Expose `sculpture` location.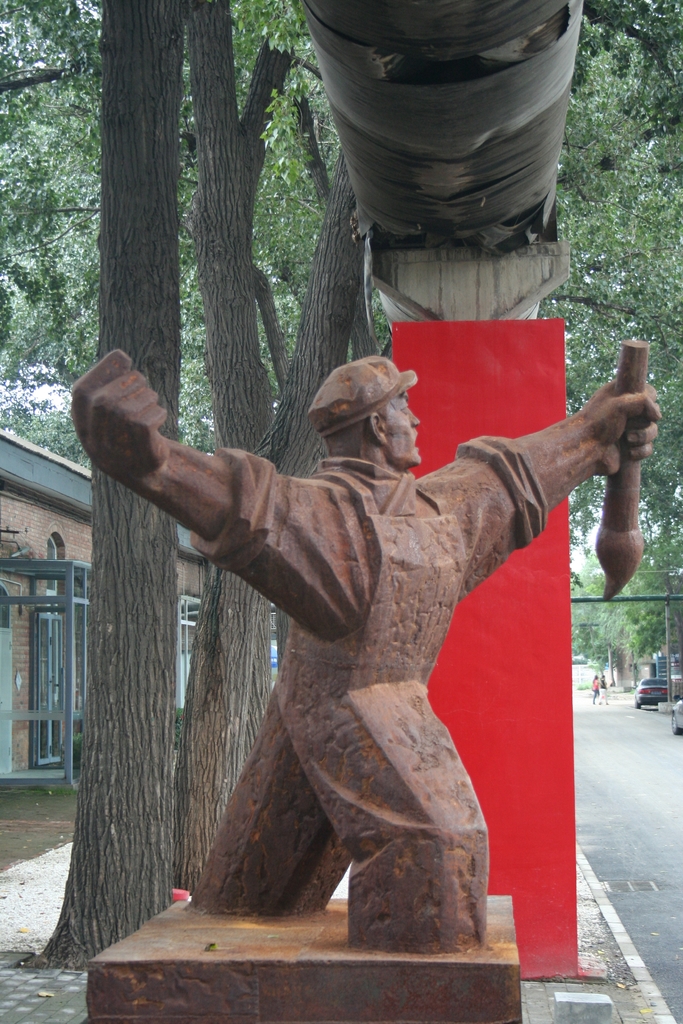
Exposed at x1=86 y1=268 x2=577 y2=969.
